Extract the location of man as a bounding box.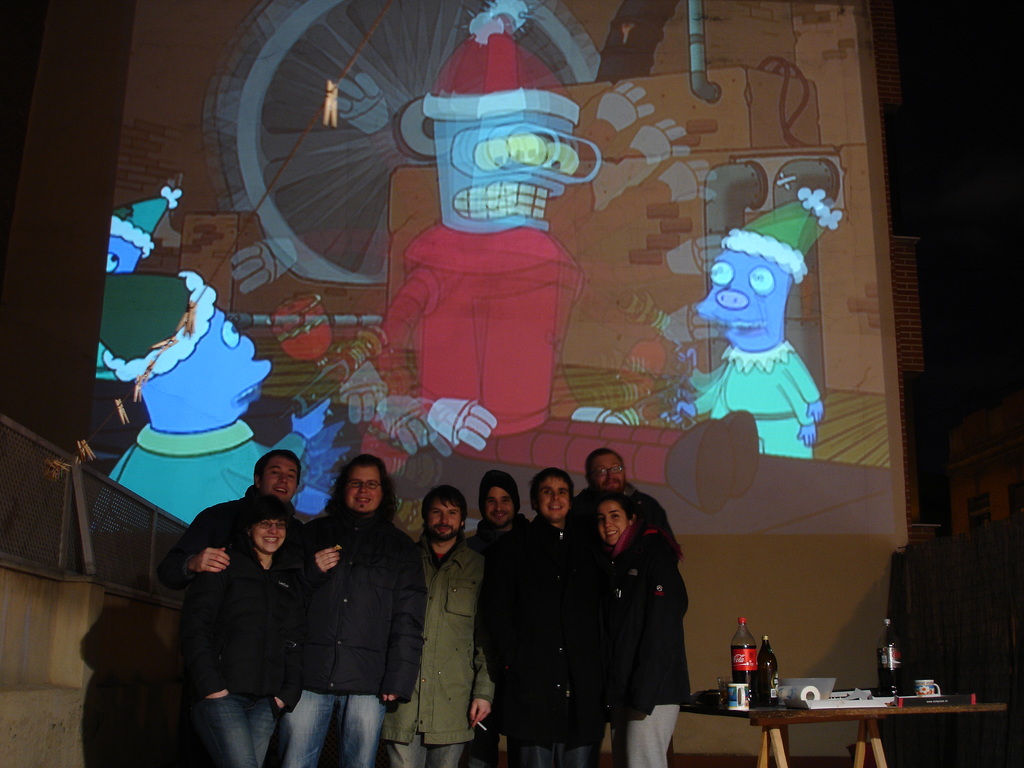
398:481:492:762.
